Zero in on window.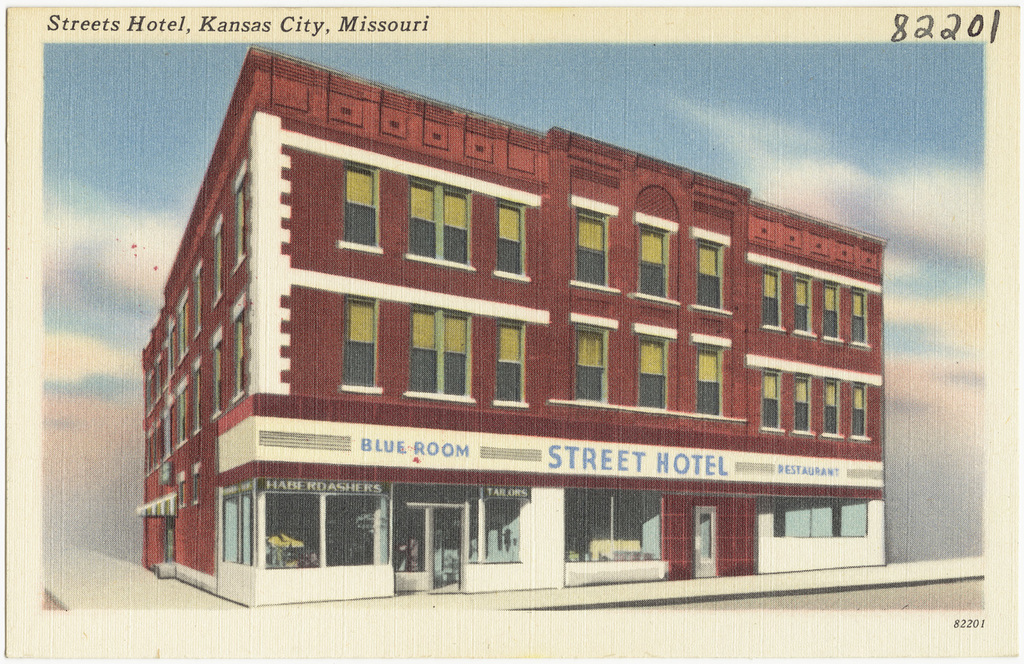
Zeroed in: BBox(565, 484, 664, 563).
